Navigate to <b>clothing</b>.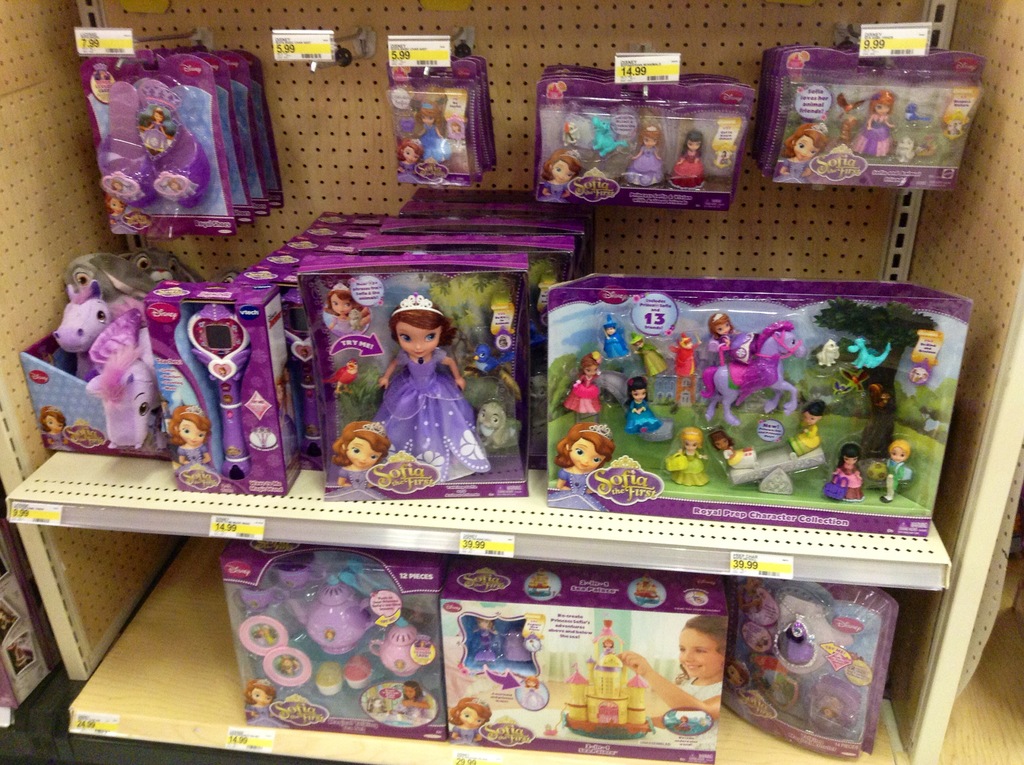
Navigation target: (left=536, top=180, right=570, bottom=202).
